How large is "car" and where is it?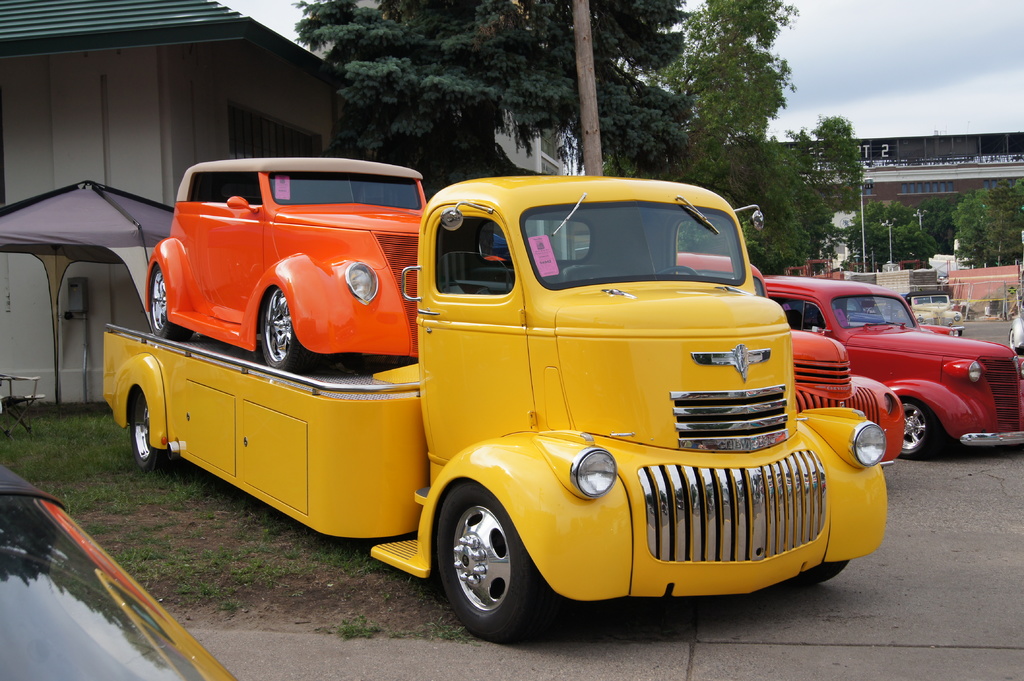
Bounding box: <bbox>758, 276, 1023, 460</bbox>.
